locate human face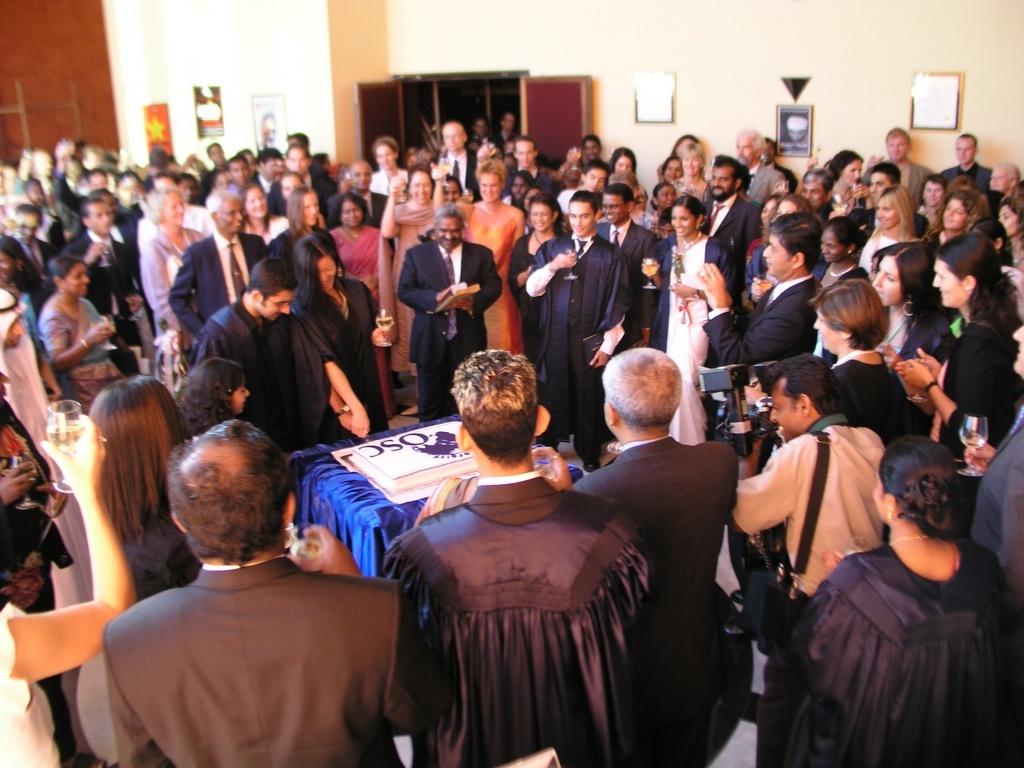
(66, 264, 89, 298)
